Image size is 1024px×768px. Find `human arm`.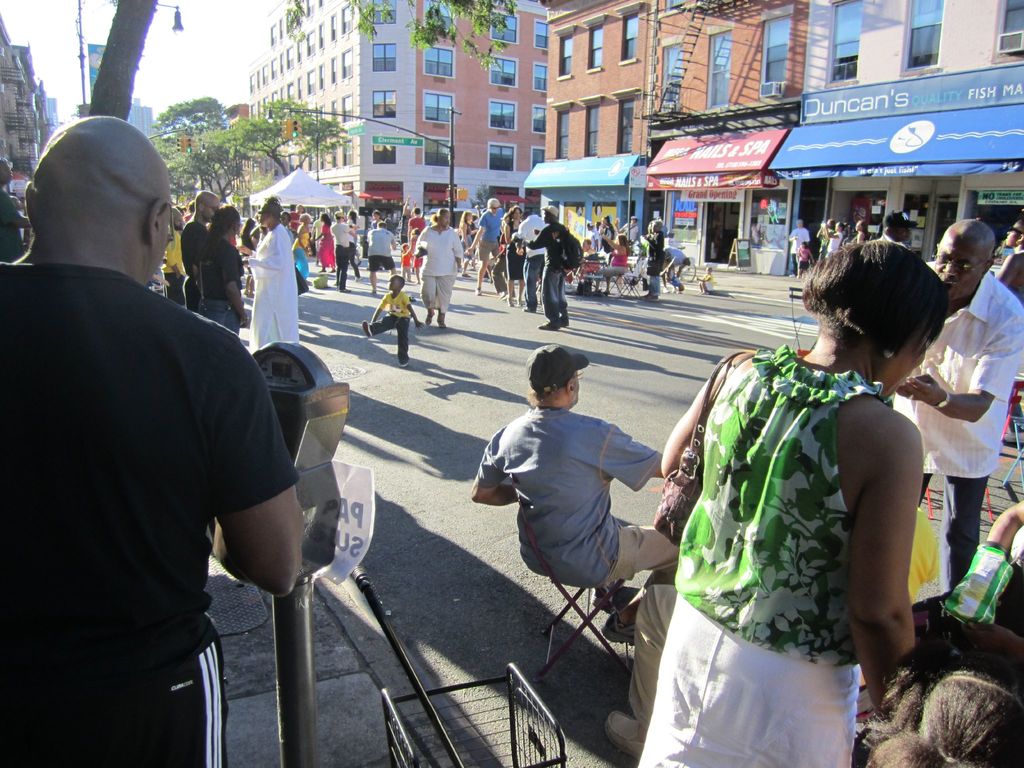
[890,309,1022,424].
